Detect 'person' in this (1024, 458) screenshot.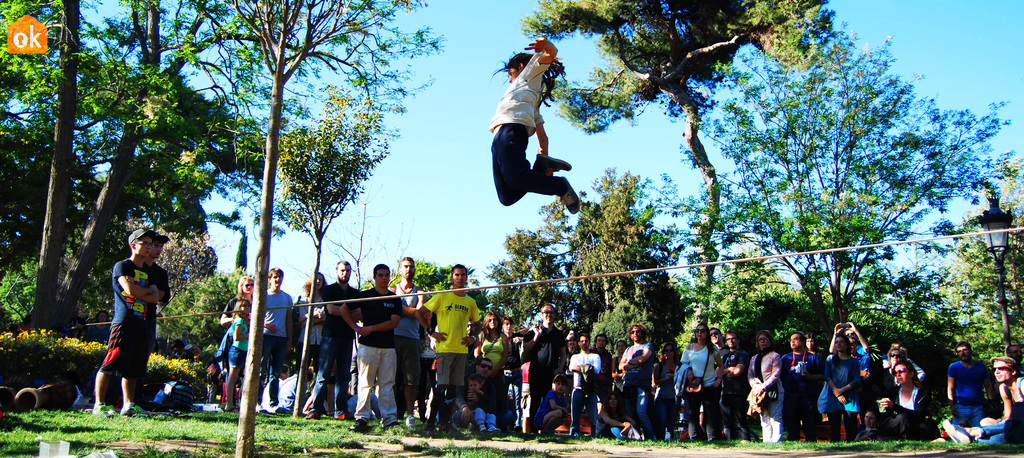
Detection: l=499, t=310, r=520, b=402.
